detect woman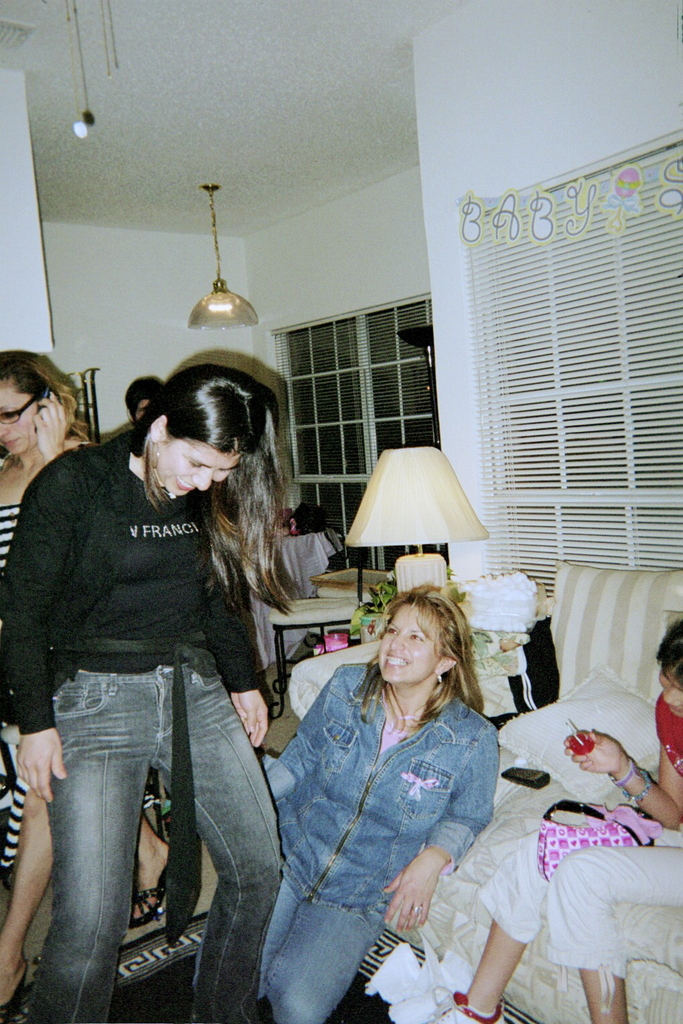
<bbox>0, 353, 101, 895</bbox>
